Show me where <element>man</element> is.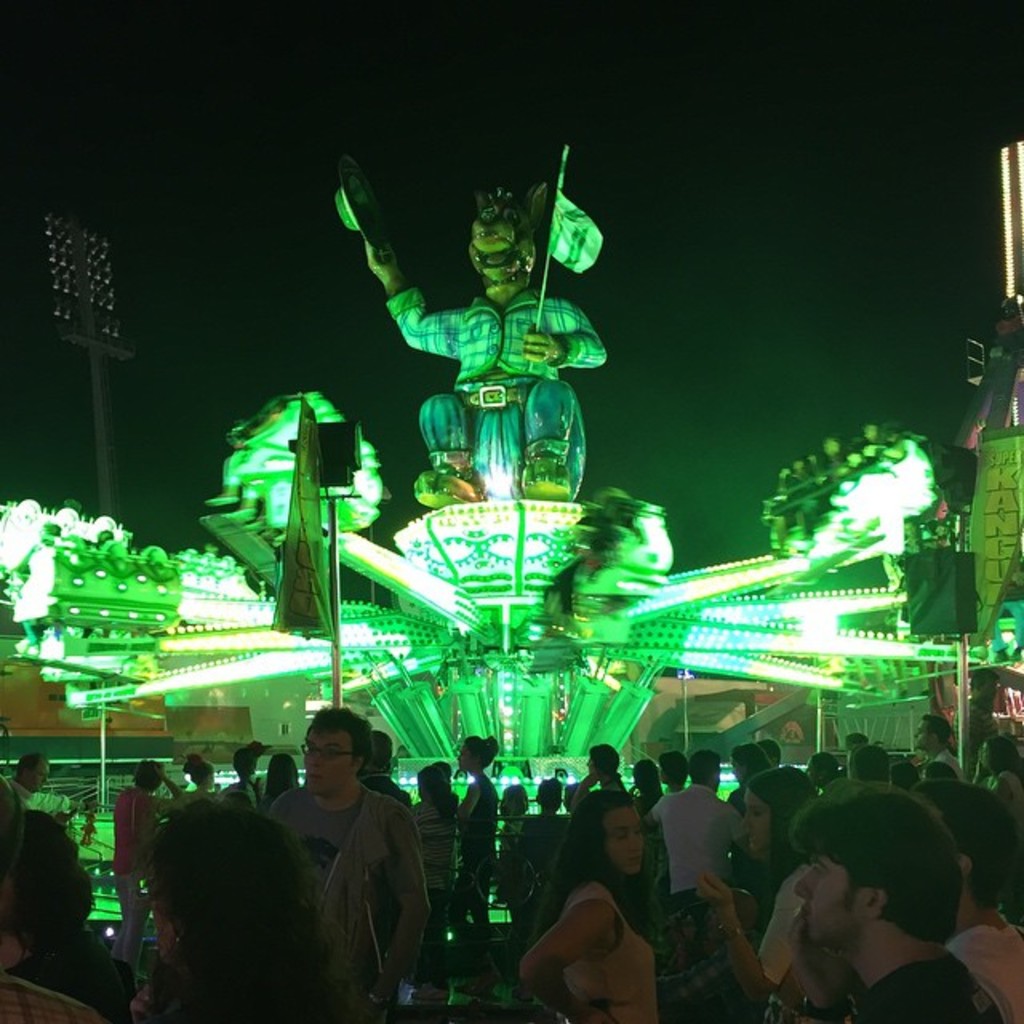
<element>man</element> is at pyautogui.locateOnScreen(0, 744, 51, 814).
